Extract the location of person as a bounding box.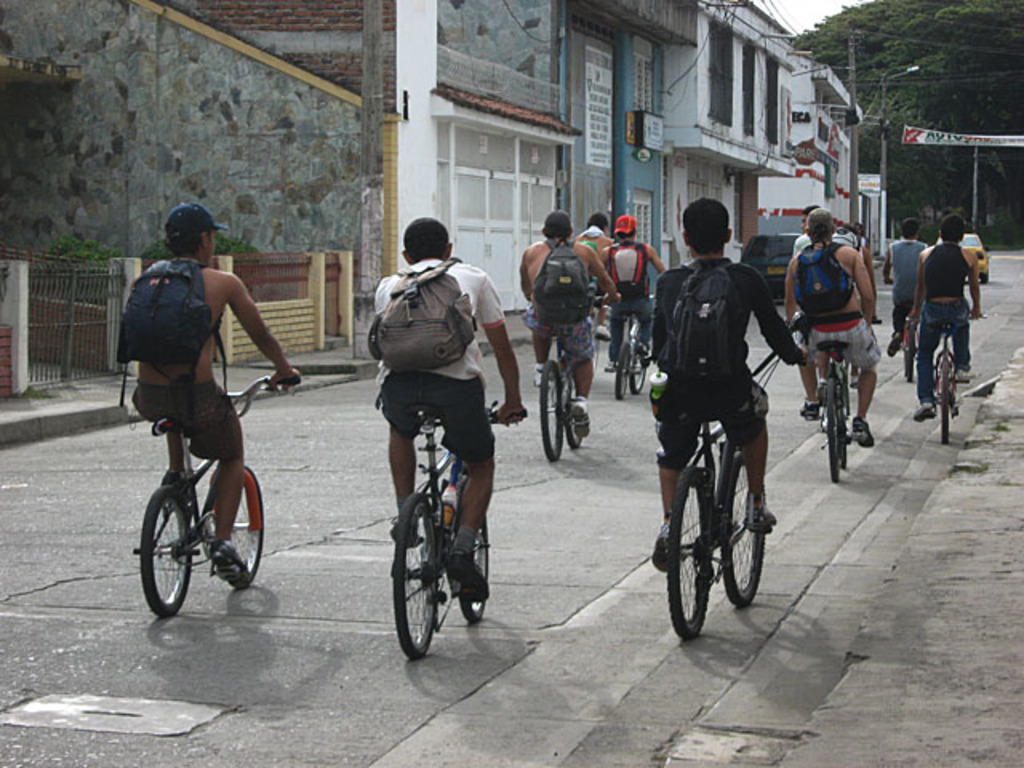
517 208 621 443.
